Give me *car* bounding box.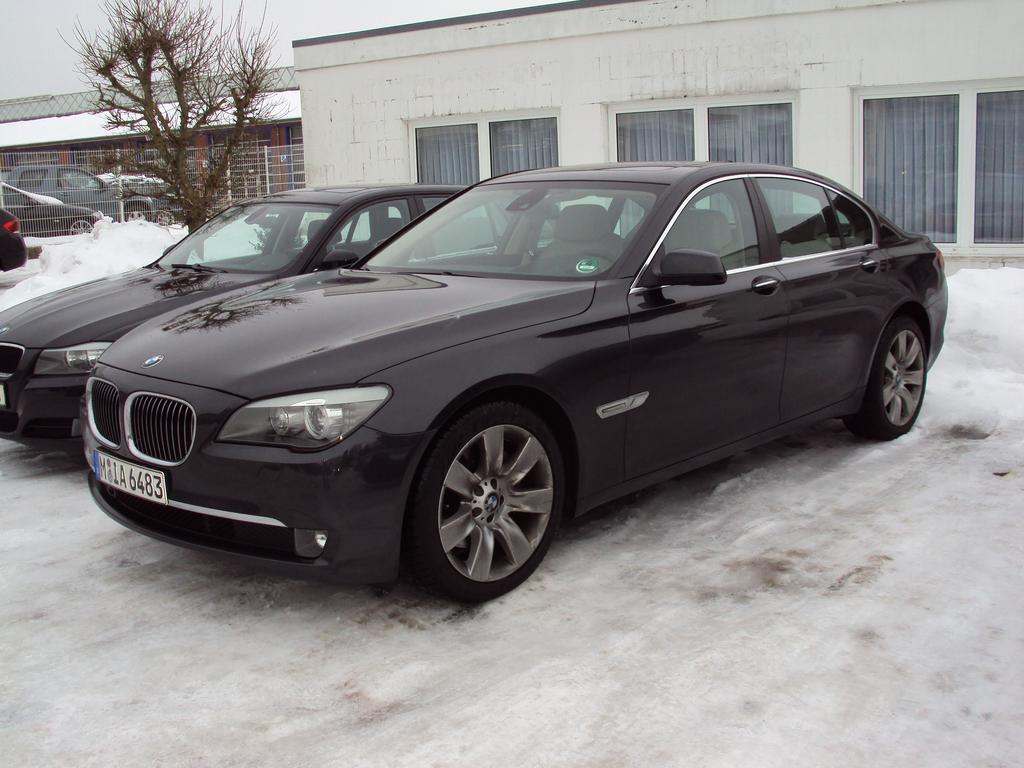
(3, 183, 103, 238).
